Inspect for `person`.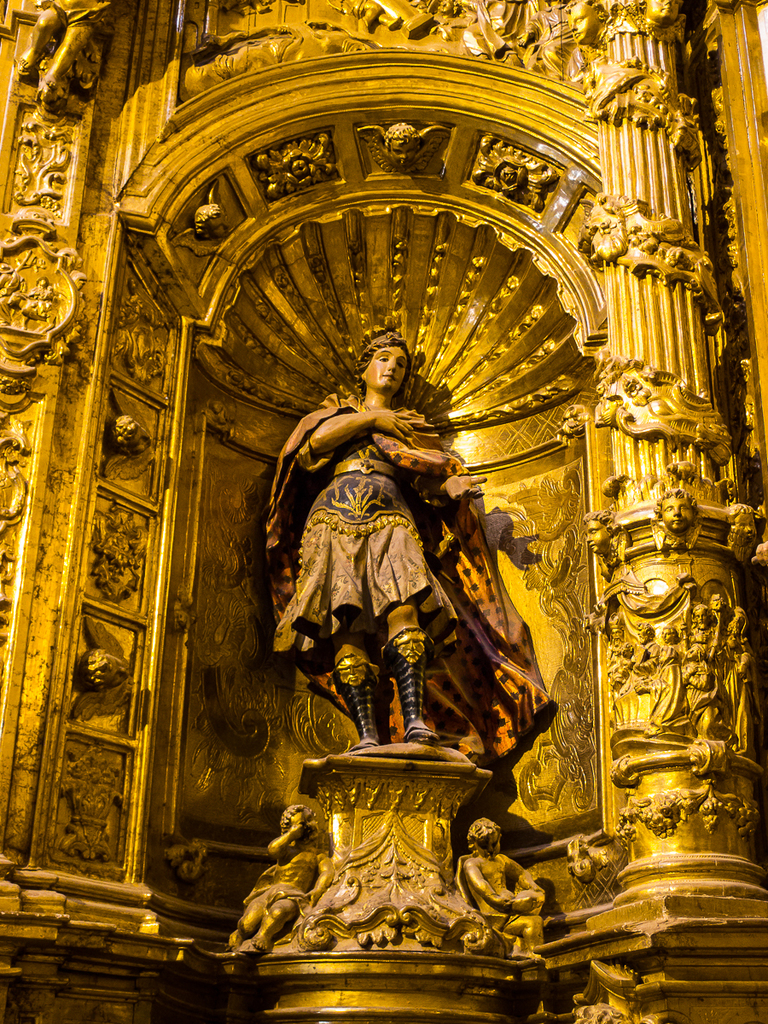
Inspection: 726, 500, 759, 563.
